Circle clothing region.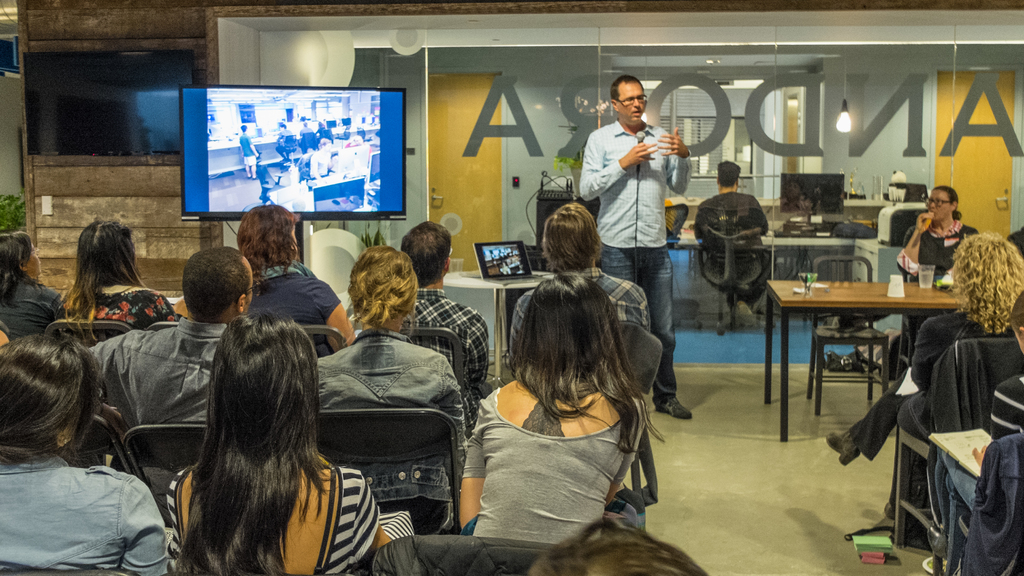
Region: {"x1": 68, "y1": 310, "x2": 232, "y2": 424}.
